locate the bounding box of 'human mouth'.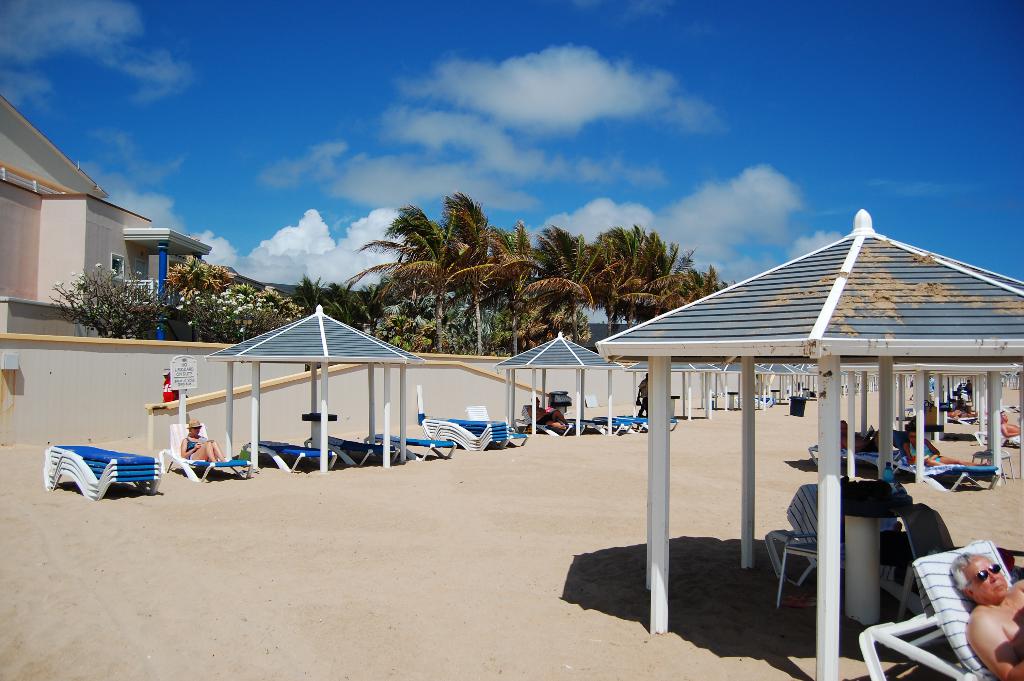
Bounding box: Rect(996, 584, 1004, 589).
